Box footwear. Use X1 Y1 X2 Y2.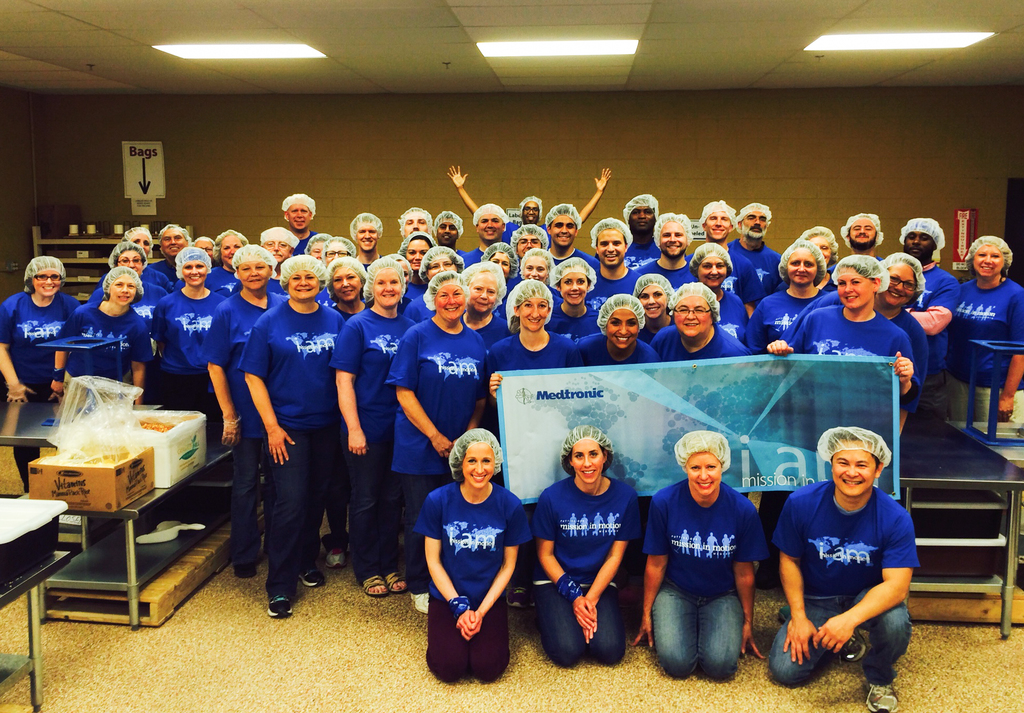
327 545 348 566.
